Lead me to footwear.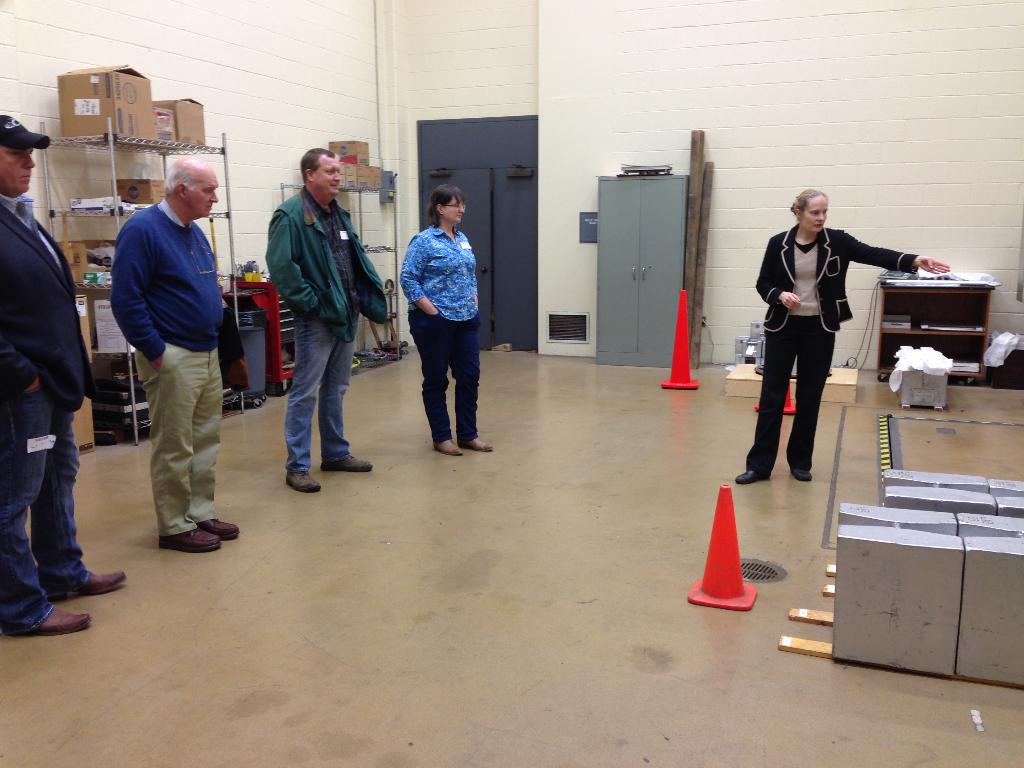
Lead to bbox=[71, 563, 132, 600].
